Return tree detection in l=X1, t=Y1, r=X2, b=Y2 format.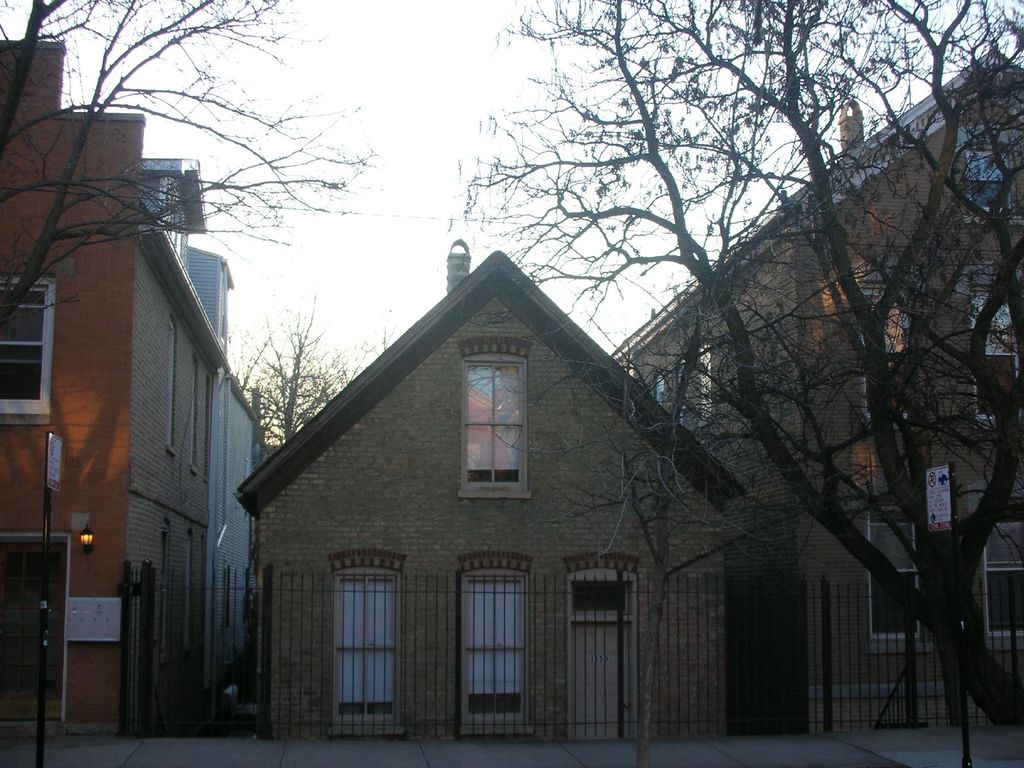
l=230, t=300, r=353, b=449.
